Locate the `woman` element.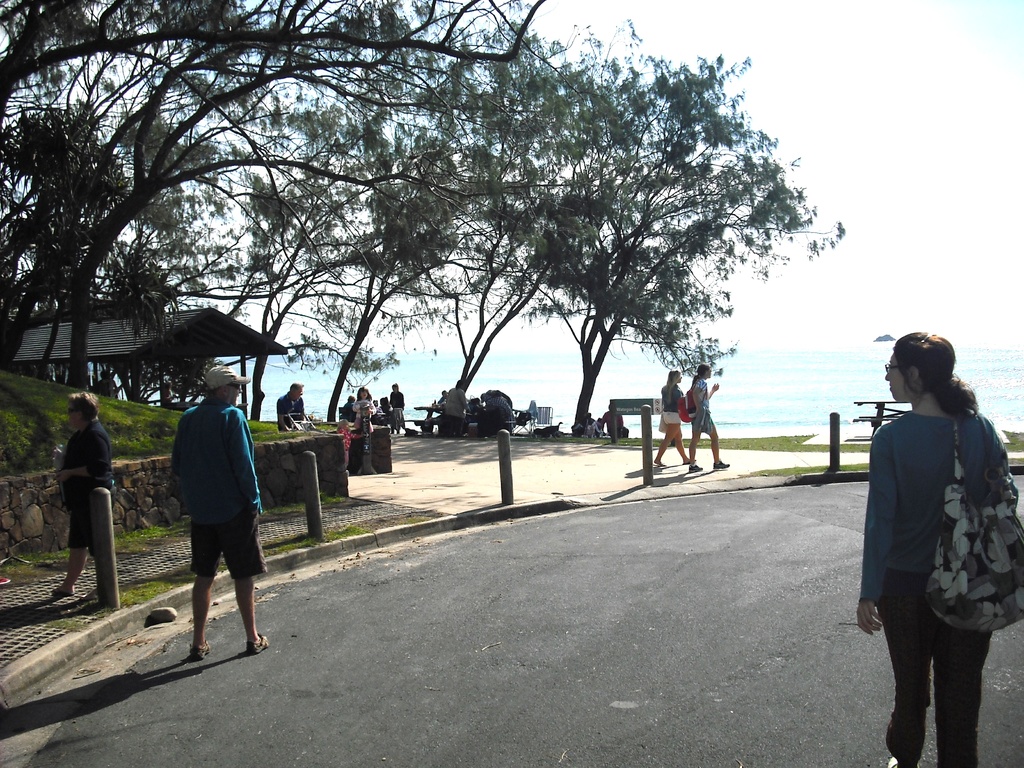
Element bbox: {"x1": 855, "y1": 317, "x2": 1007, "y2": 763}.
